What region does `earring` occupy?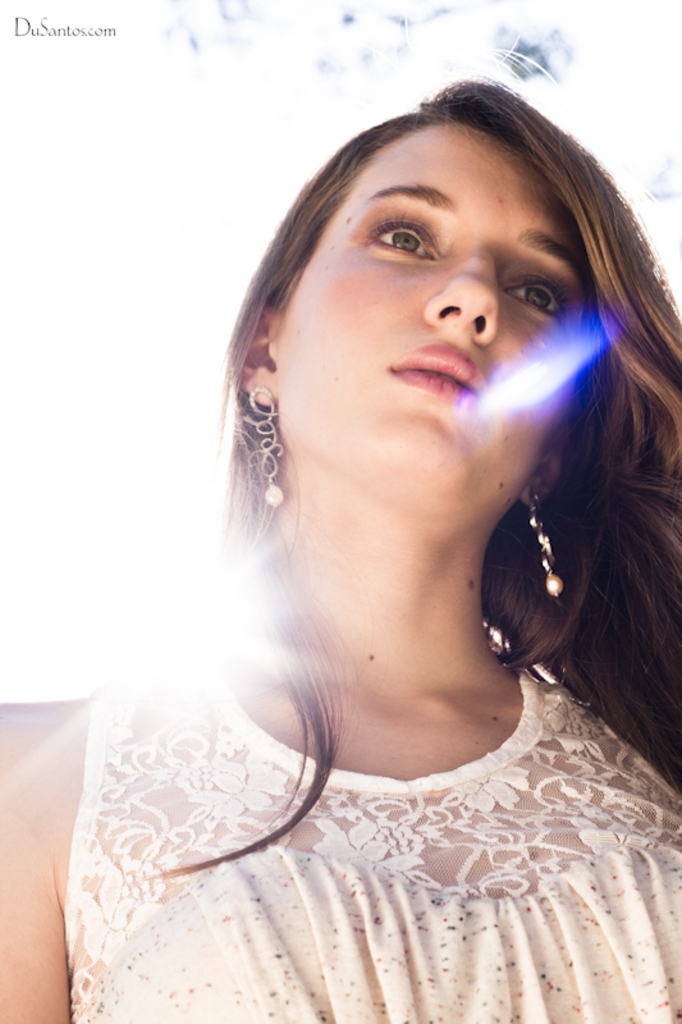
x1=238, y1=393, x2=288, y2=508.
